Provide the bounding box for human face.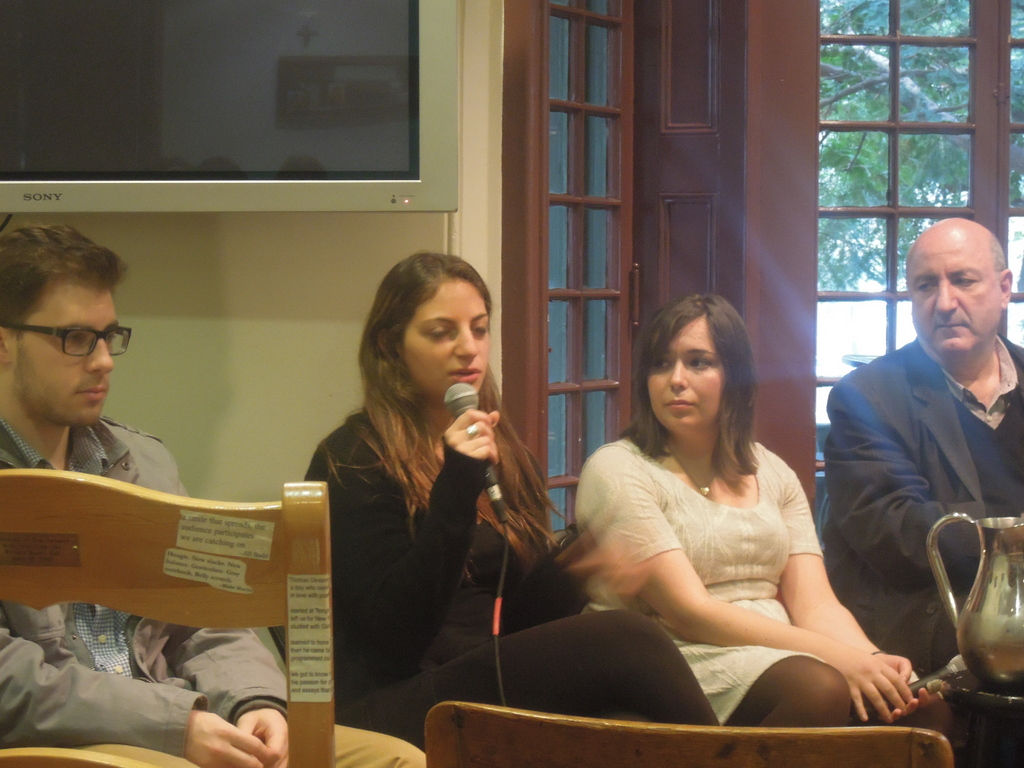
(x1=907, y1=244, x2=1002, y2=352).
